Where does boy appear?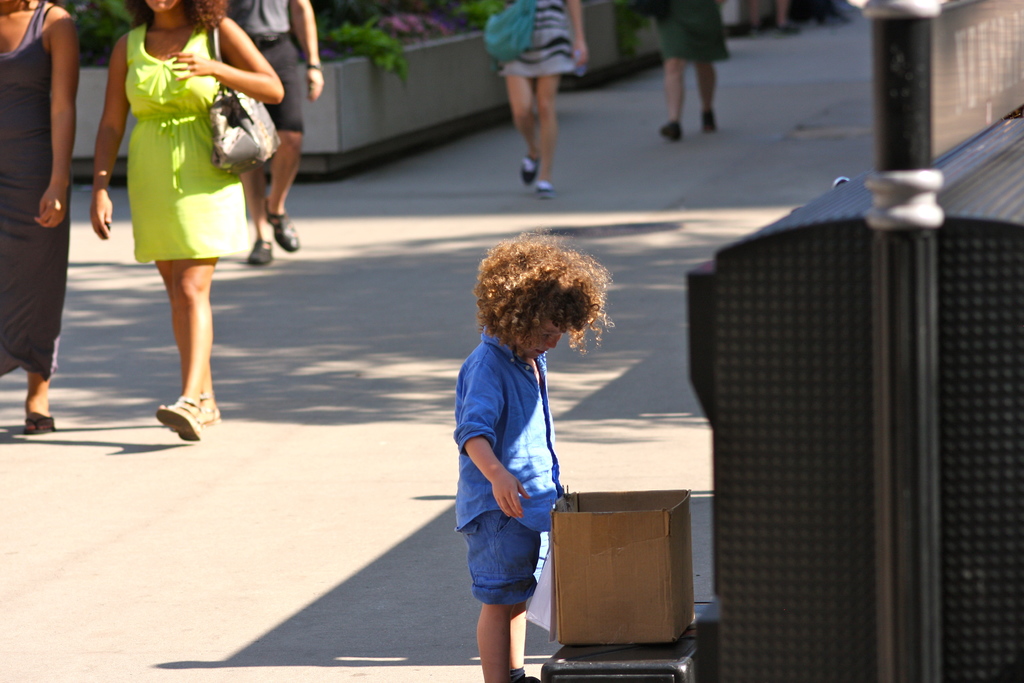
Appears at {"left": 448, "top": 231, "right": 616, "bottom": 682}.
